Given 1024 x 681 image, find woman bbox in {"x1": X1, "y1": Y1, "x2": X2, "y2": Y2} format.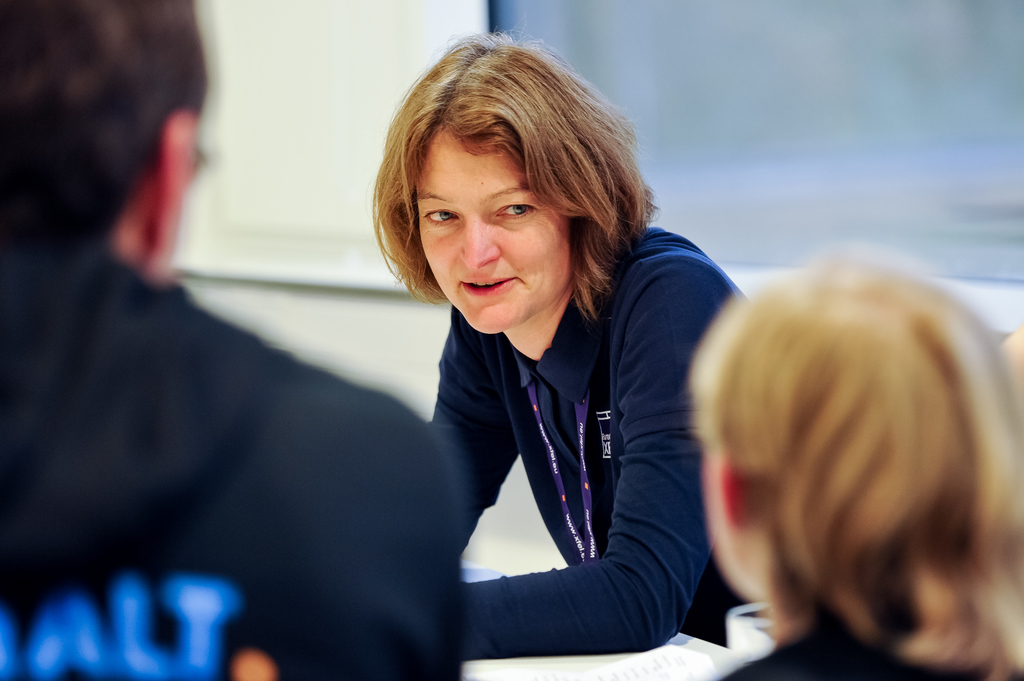
{"x1": 342, "y1": 49, "x2": 849, "y2": 664}.
